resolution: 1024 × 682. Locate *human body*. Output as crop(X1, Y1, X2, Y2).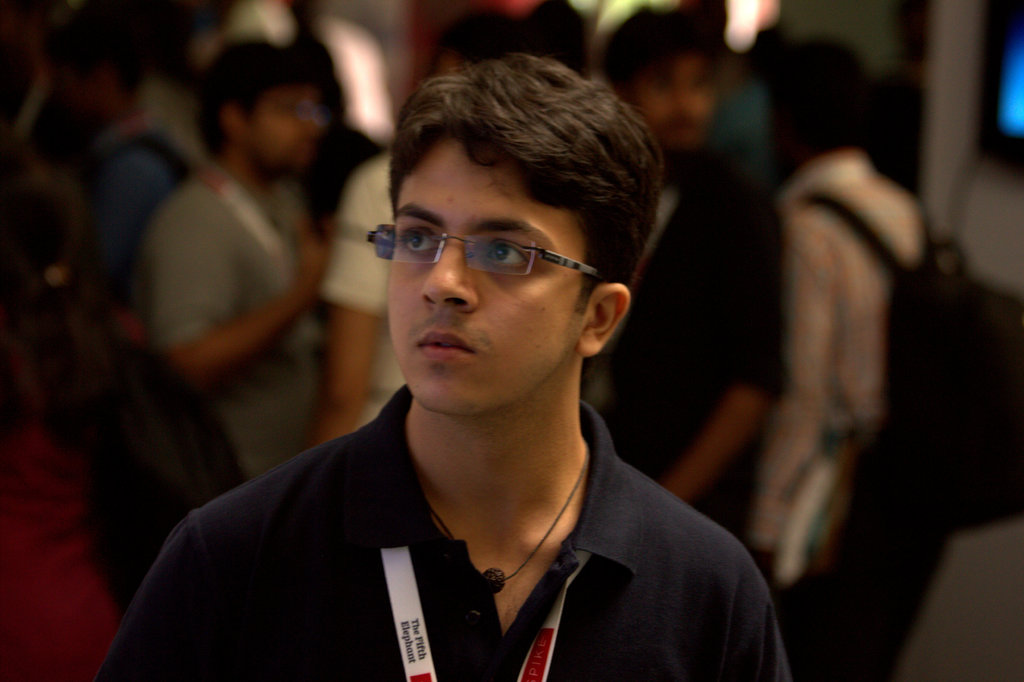
crop(769, 122, 934, 591).
